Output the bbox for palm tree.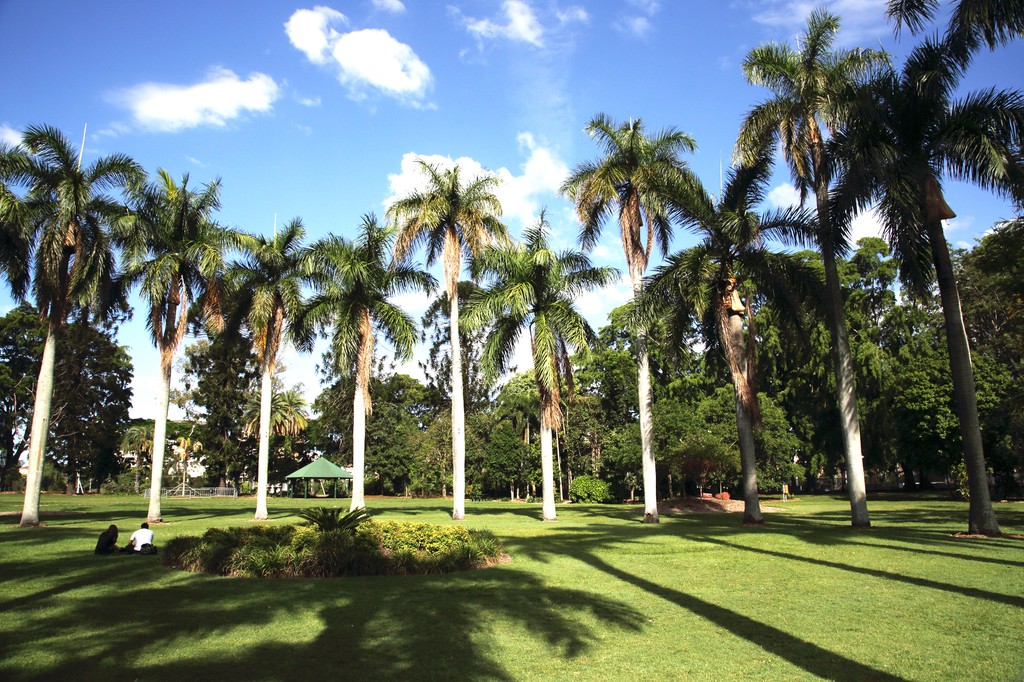
left=316, top=232, right=431, bottom=502.
